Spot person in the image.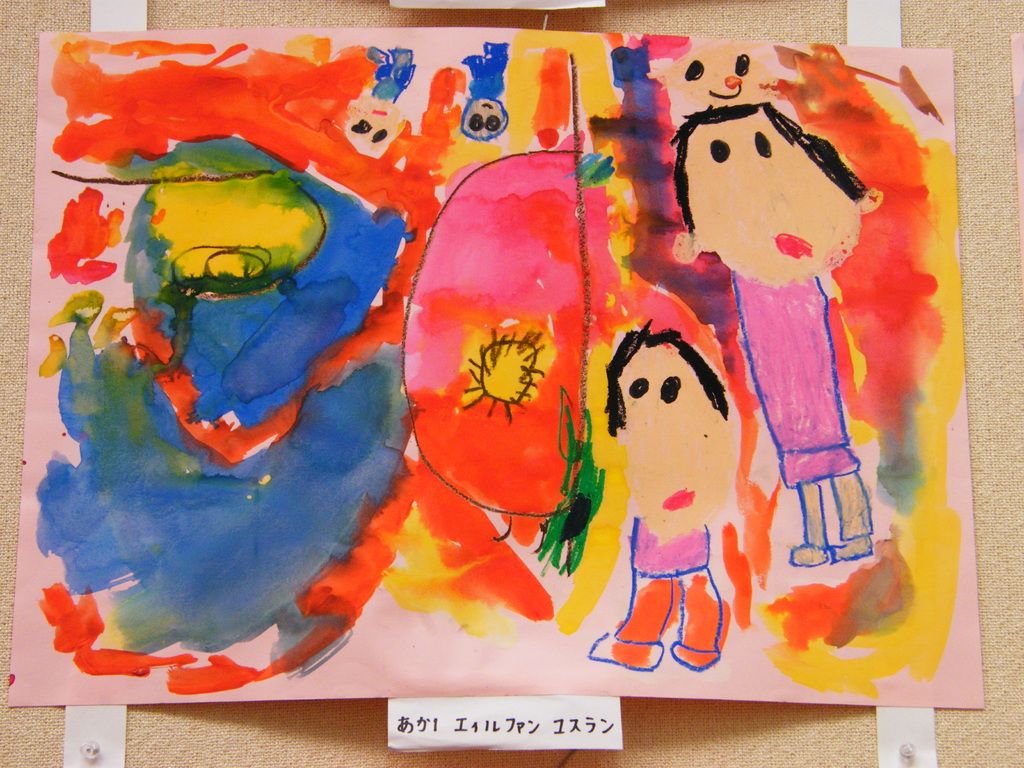
person found at 669, 101, 872, 566.
